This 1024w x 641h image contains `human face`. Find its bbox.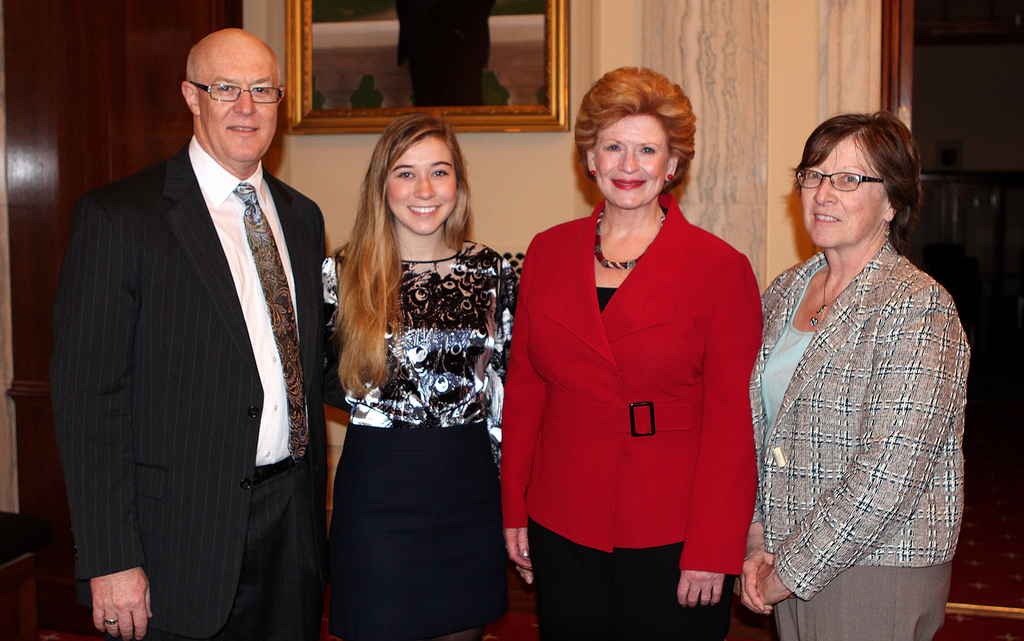
797, 143, 885, 250.
